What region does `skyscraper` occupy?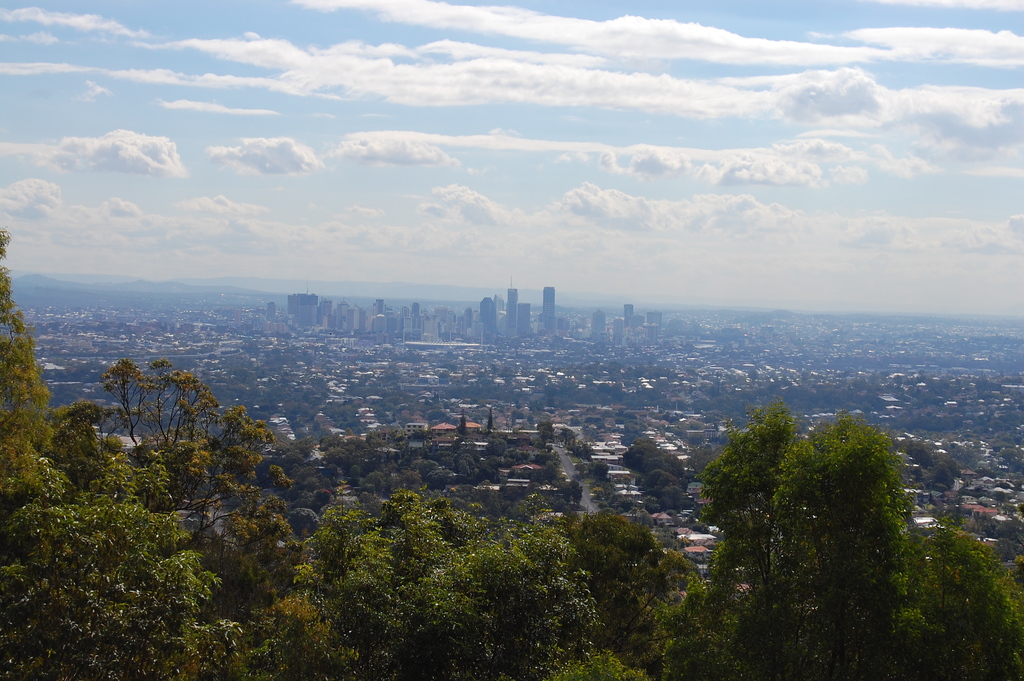
Rect(518, 302, 533, 329).
